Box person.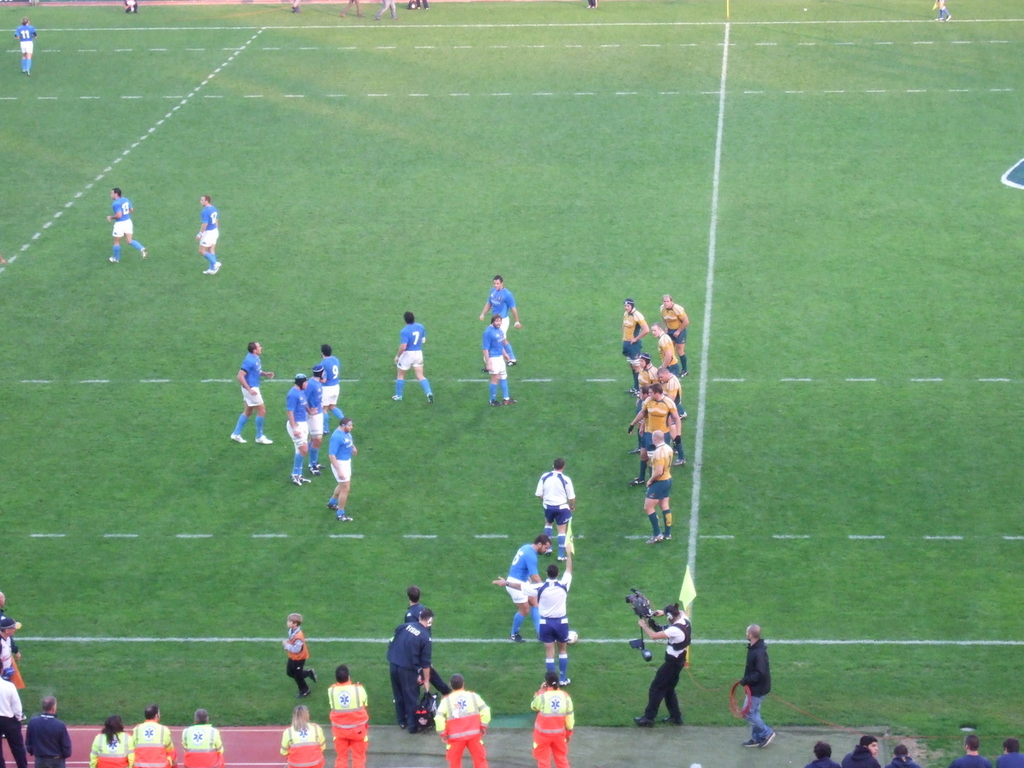
region(492, 536, 572, 663).
